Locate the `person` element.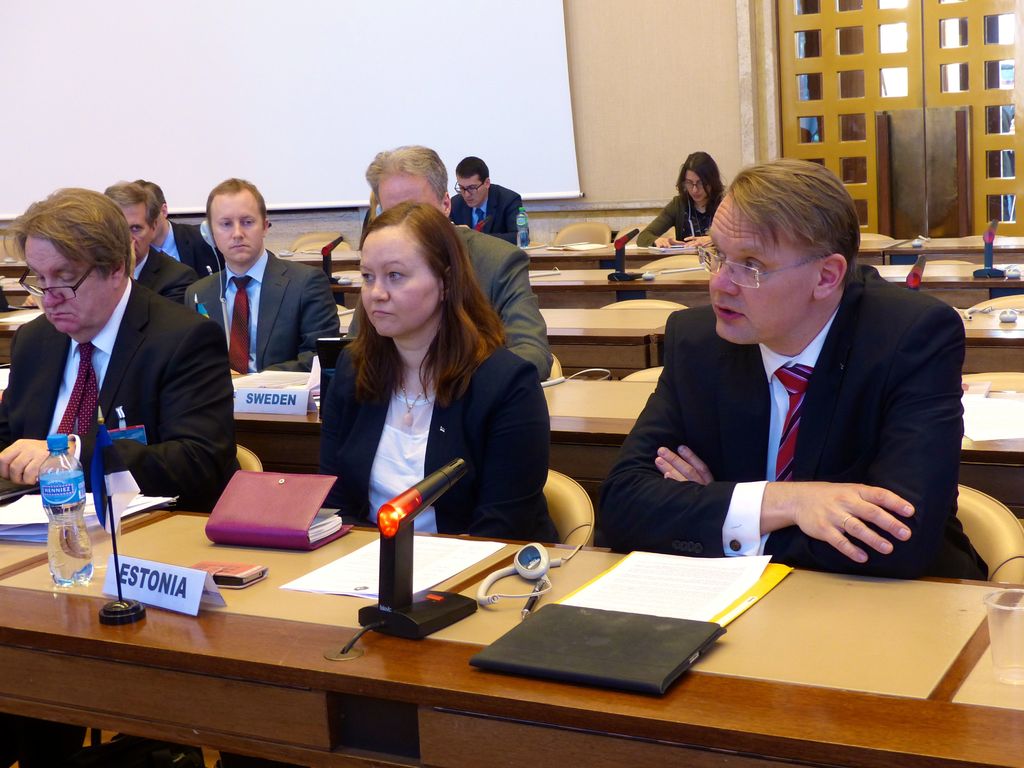
Element bbox: box(132, 178, 228, 277).
